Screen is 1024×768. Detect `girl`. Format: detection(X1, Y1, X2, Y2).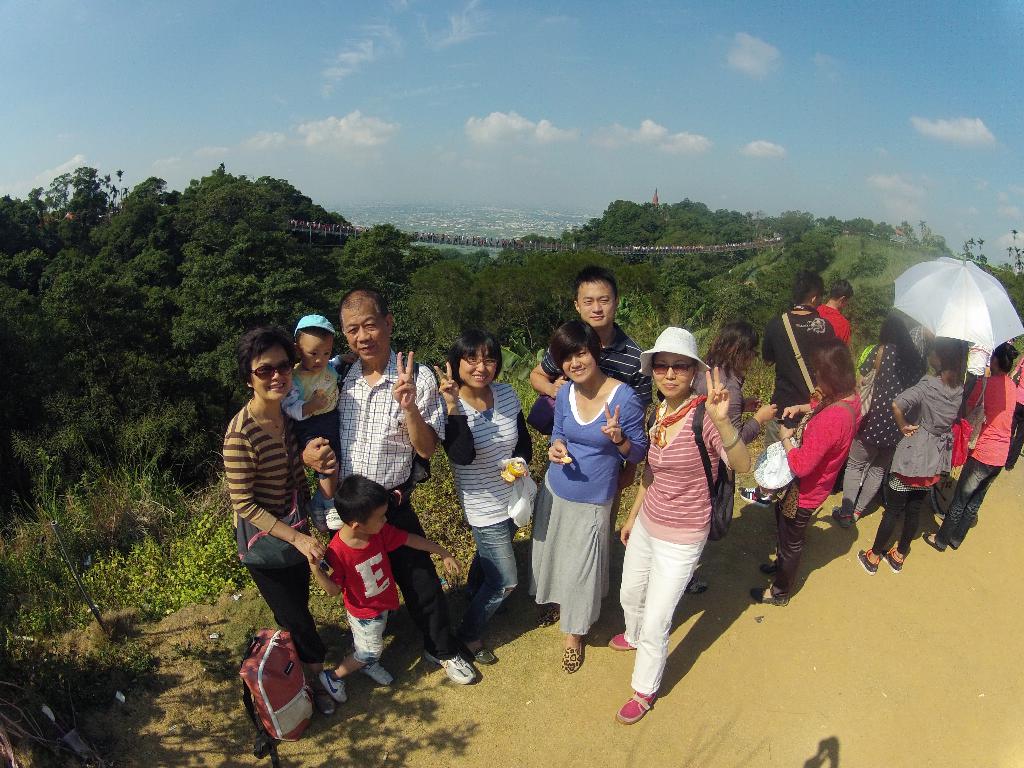
detection(869, 319, 927, 486).
